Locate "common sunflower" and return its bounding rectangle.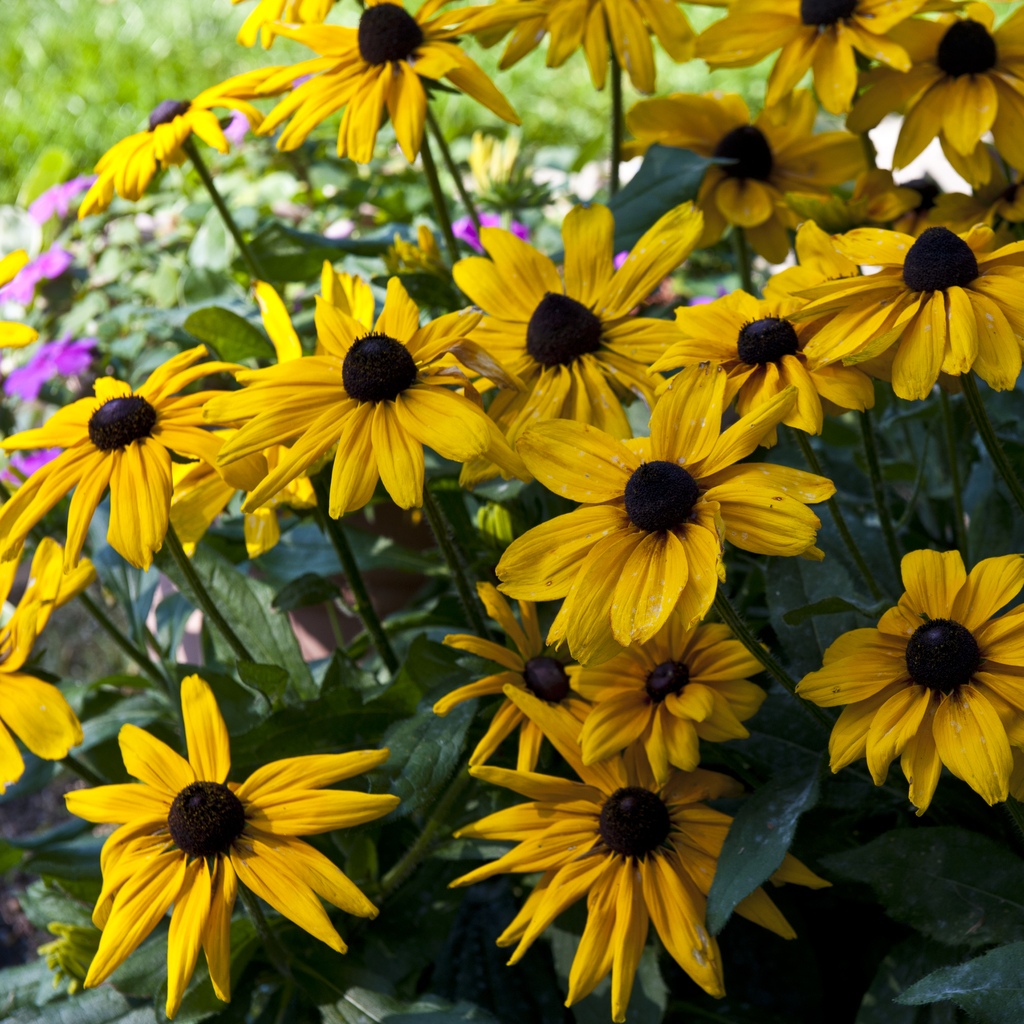
Rect(432, 0, 689, 90).
